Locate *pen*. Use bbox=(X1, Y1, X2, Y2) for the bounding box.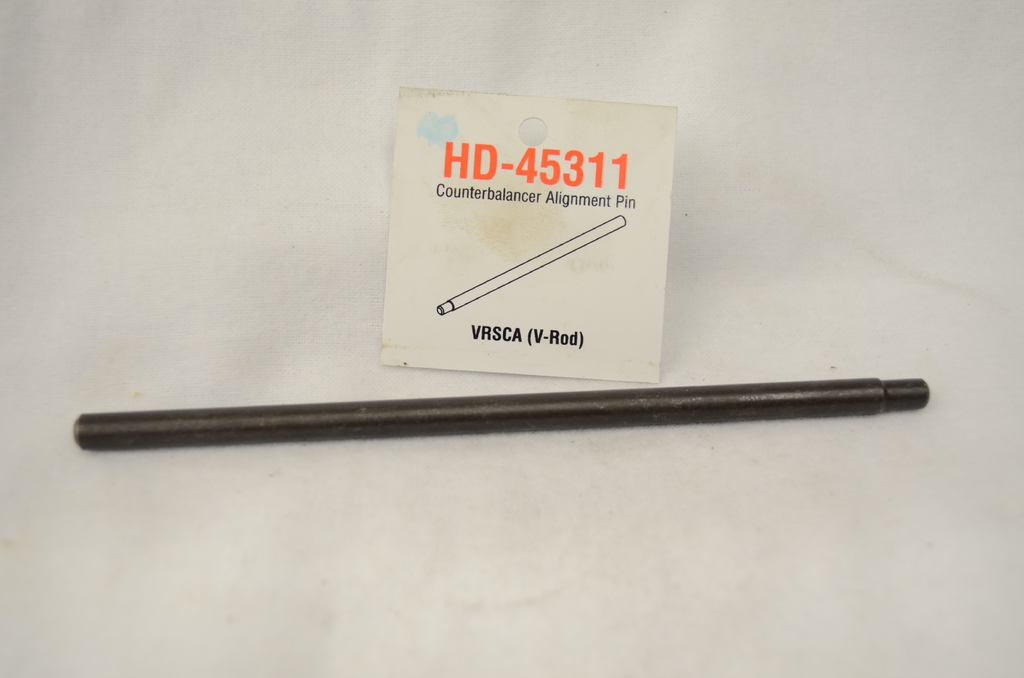
bbox=(73, 376, 929, 454).
